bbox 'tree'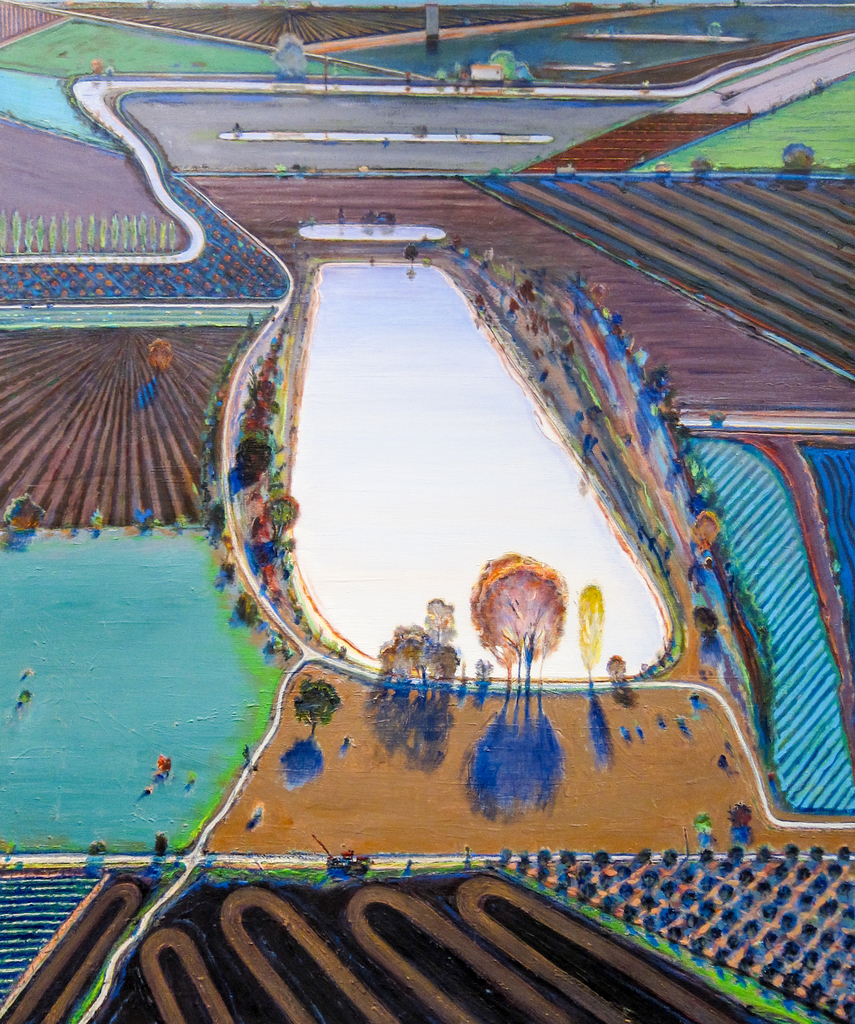
142 333 174 384
